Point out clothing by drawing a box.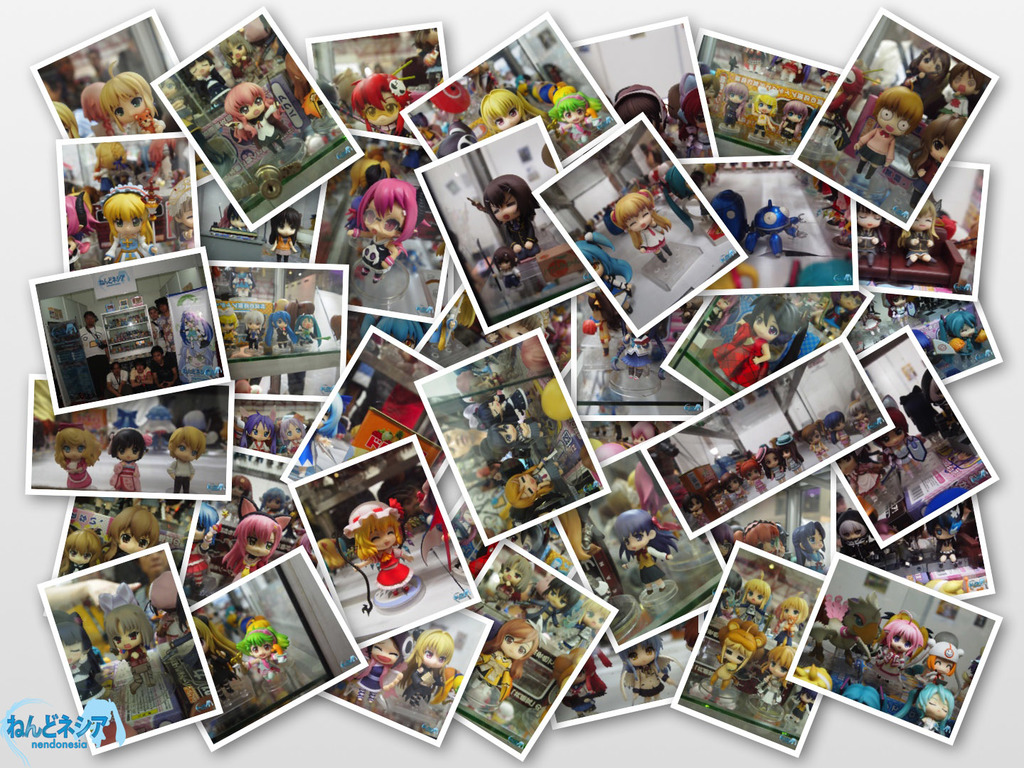
{"x1": 198, "y1": 75, "x2": 231, "y2": 107}.
